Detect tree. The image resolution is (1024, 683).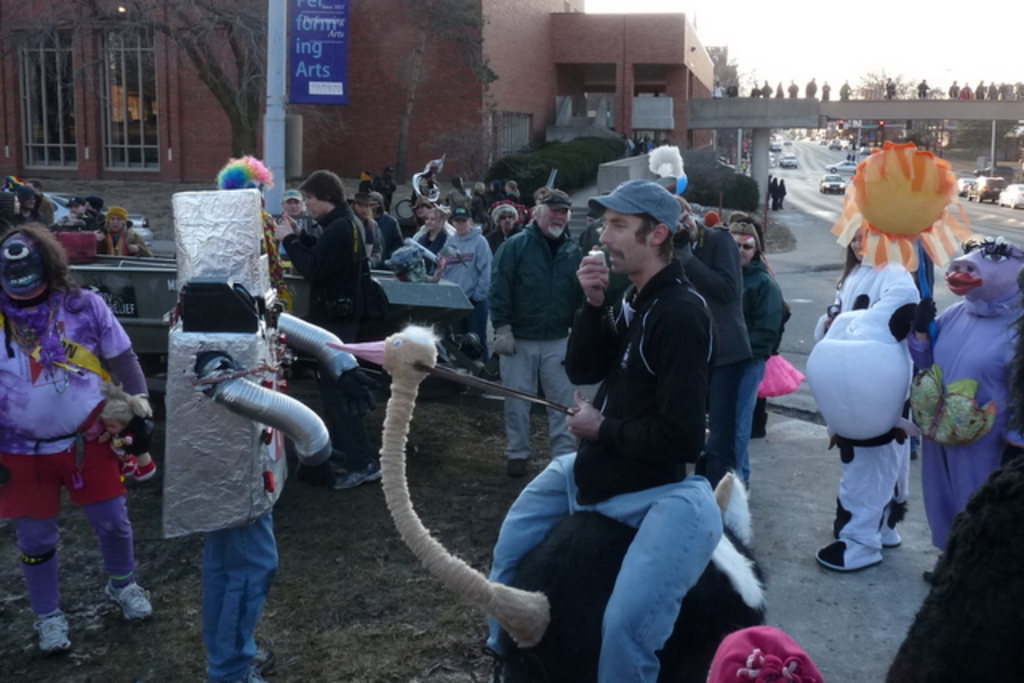
locate(714, 53, 752, 157).
